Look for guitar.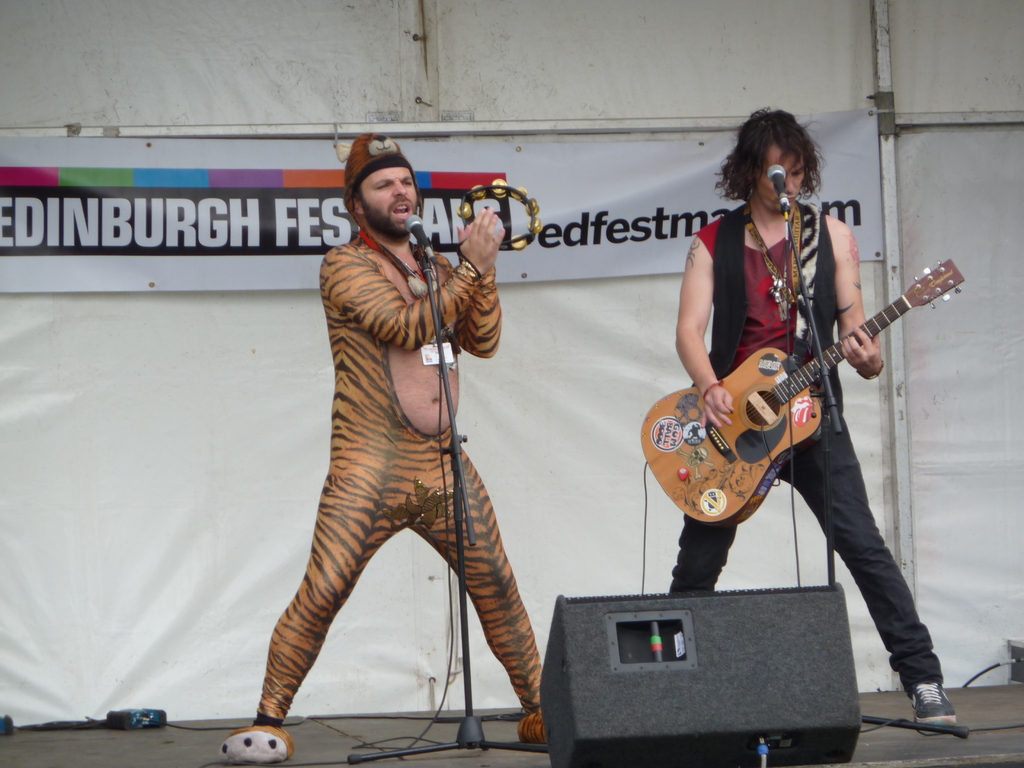
Found: [left=637, top=254, right=973, bottom=529].
